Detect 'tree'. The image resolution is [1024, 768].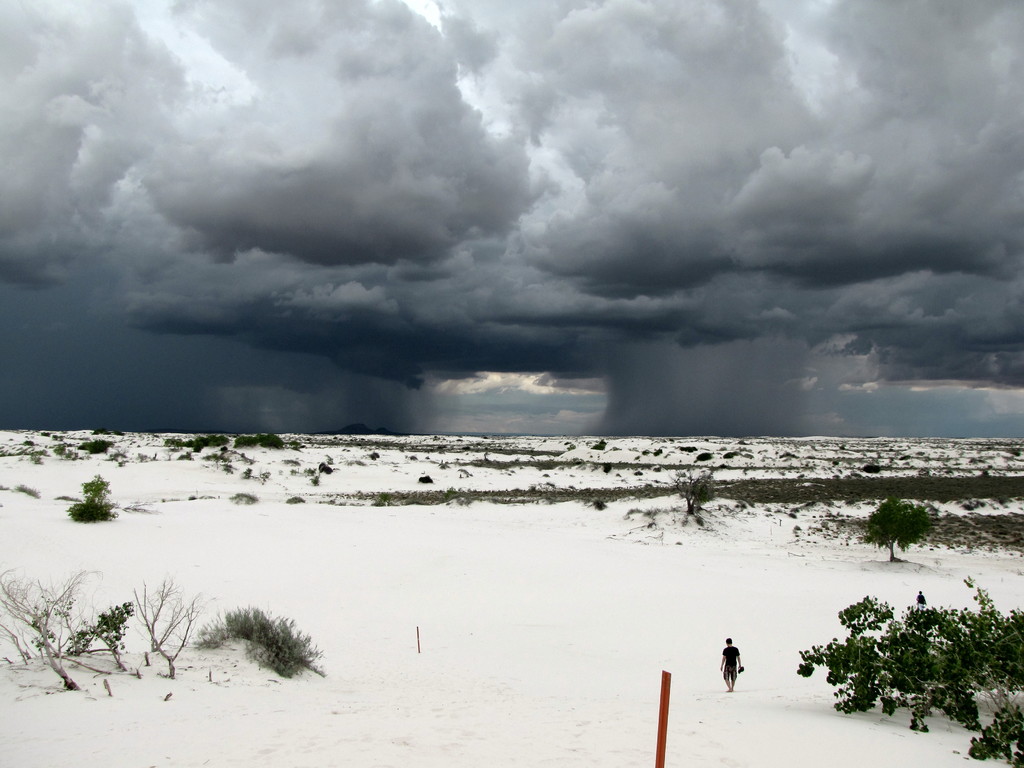
Rect(72, 483, 119, 525).
